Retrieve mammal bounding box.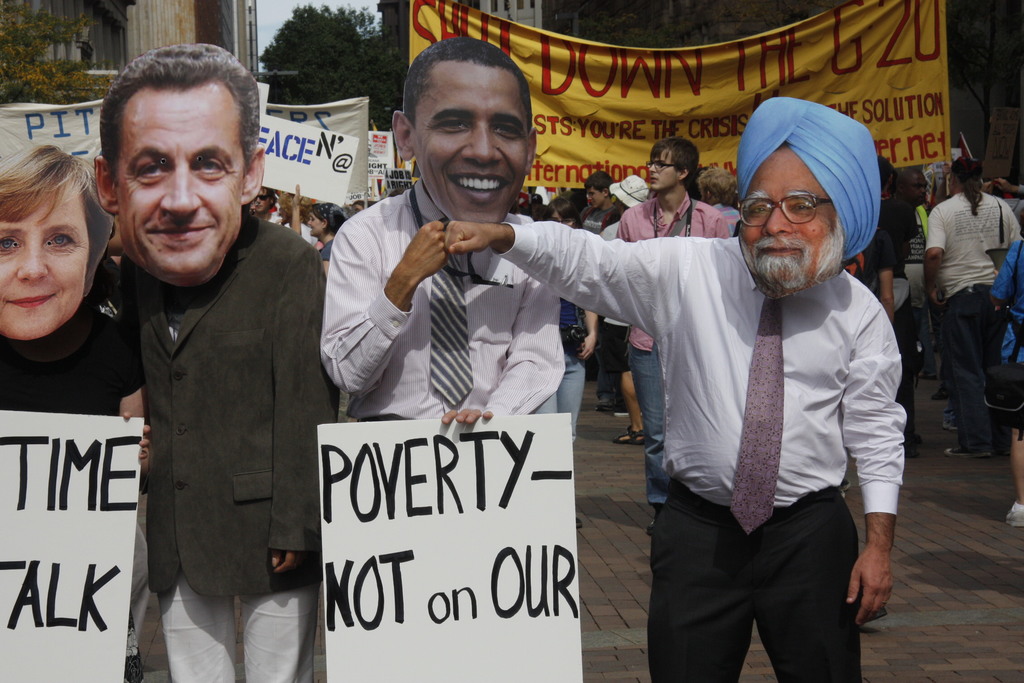
Bounding box: {"left": 248, "top": 181, "right": 277, "bottom": 226}.
